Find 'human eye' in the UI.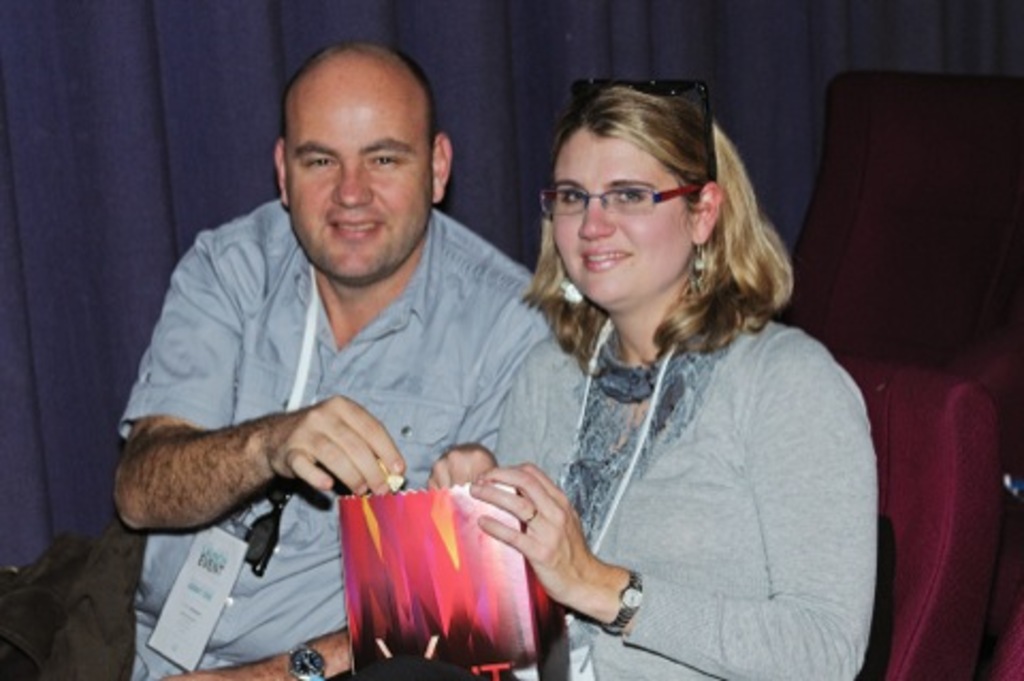
UI element at [x1=557, y1=186, x2=582, y2=209].
